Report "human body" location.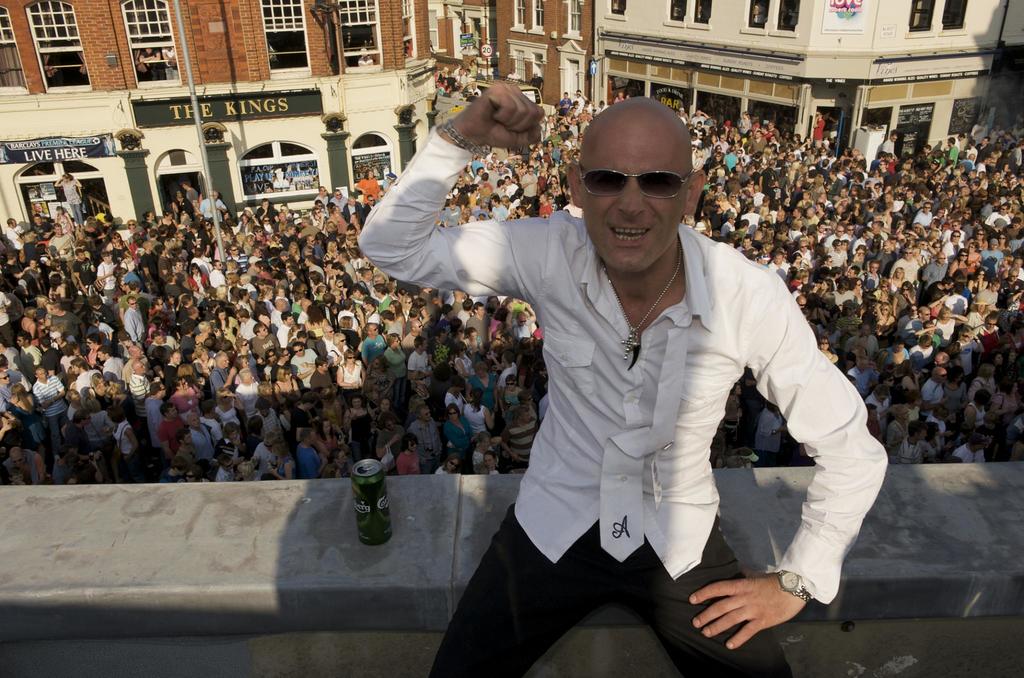
Report: select_region(291, 387, 316, 445).
